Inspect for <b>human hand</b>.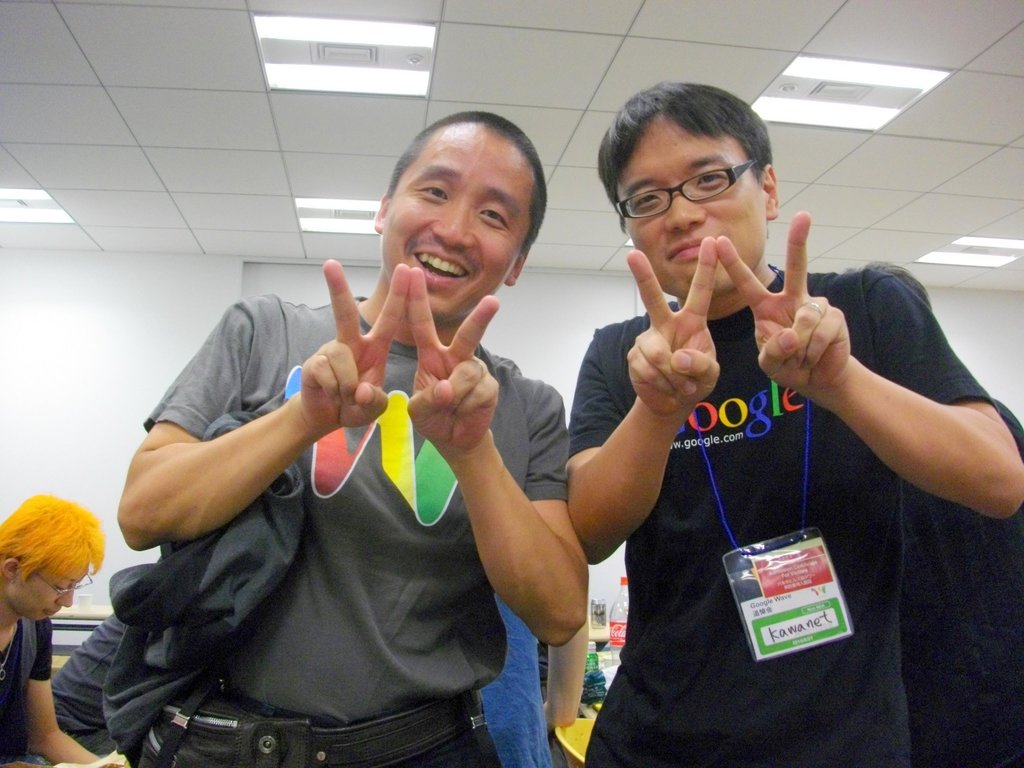
Inspection: pyautogui.locateOnScreen(407, 265, 502, 455).
